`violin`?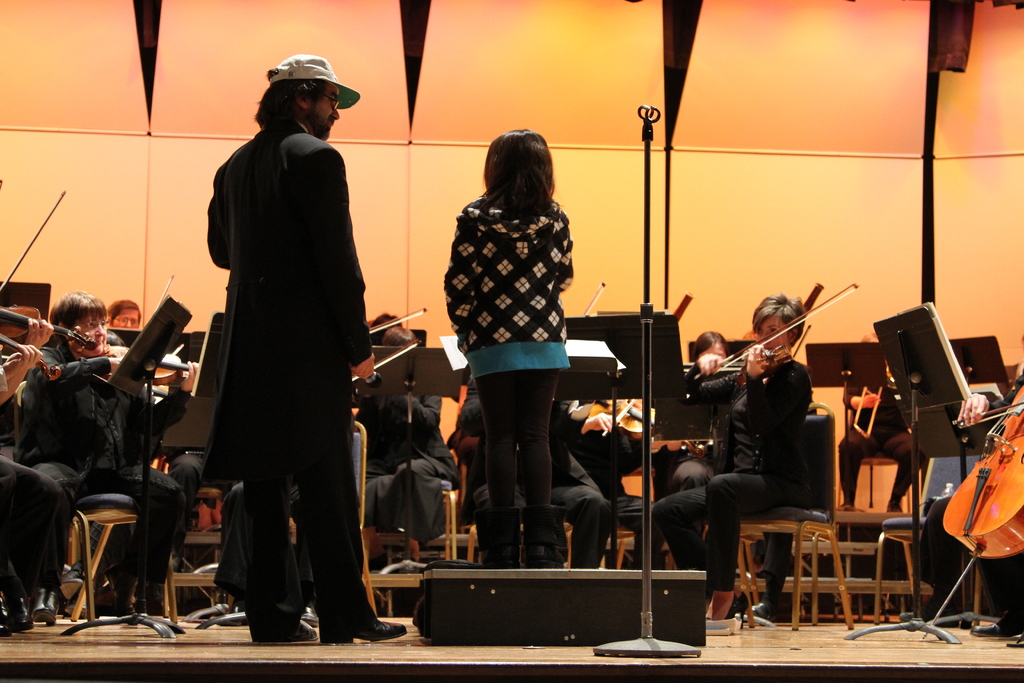
(349,340,423,383)
